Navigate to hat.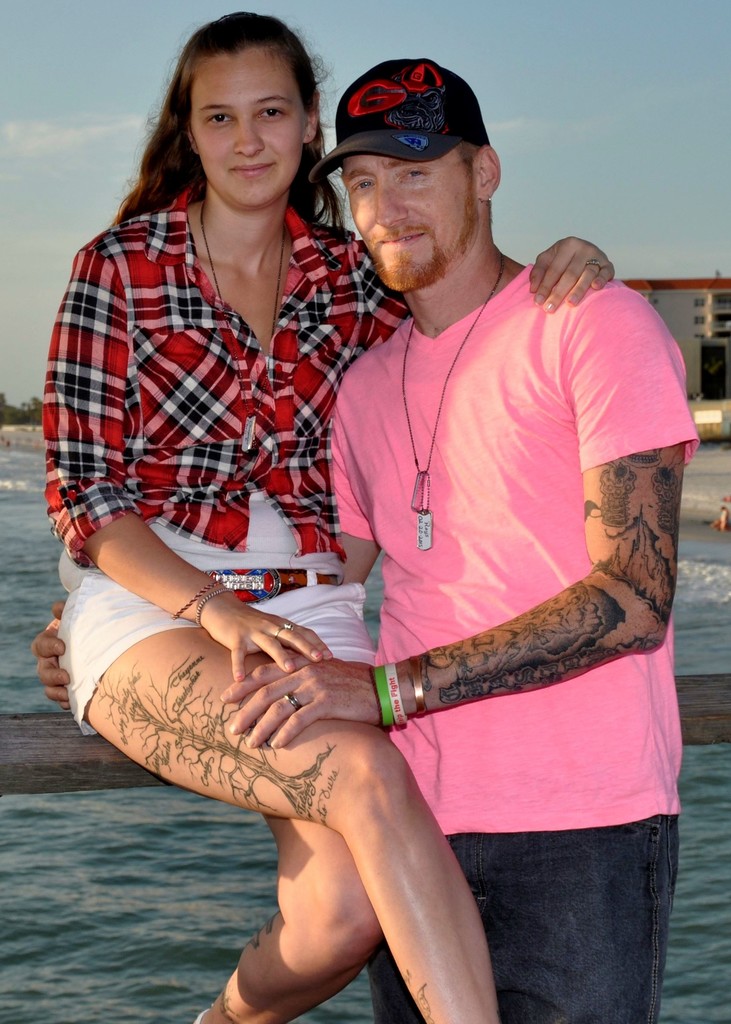
Navigation target: box(310, 51, 487, 179).
